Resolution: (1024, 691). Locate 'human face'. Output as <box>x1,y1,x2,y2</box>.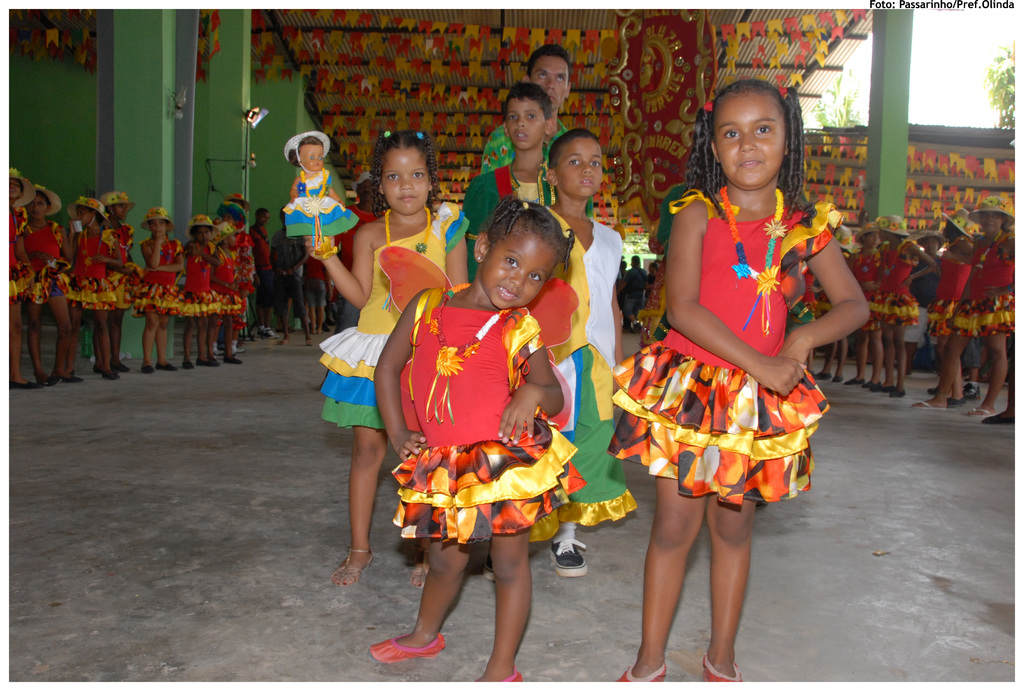
<box>115,202,130,219</box>.
